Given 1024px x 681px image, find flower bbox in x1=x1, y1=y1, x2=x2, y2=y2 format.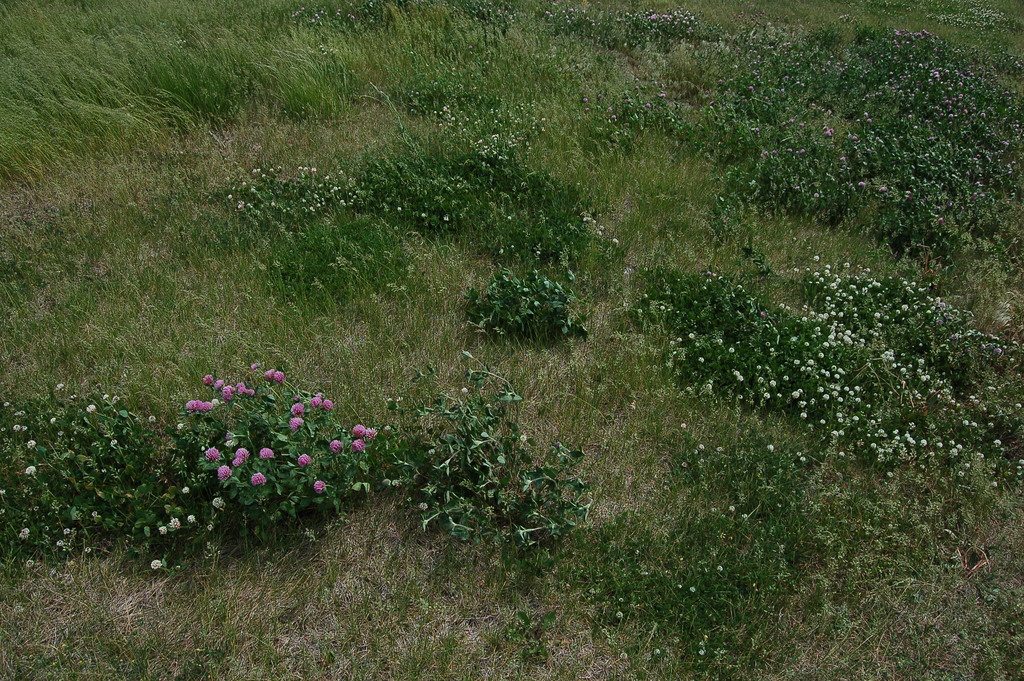
x1=321, y1=398, x2=333, y2=413.
